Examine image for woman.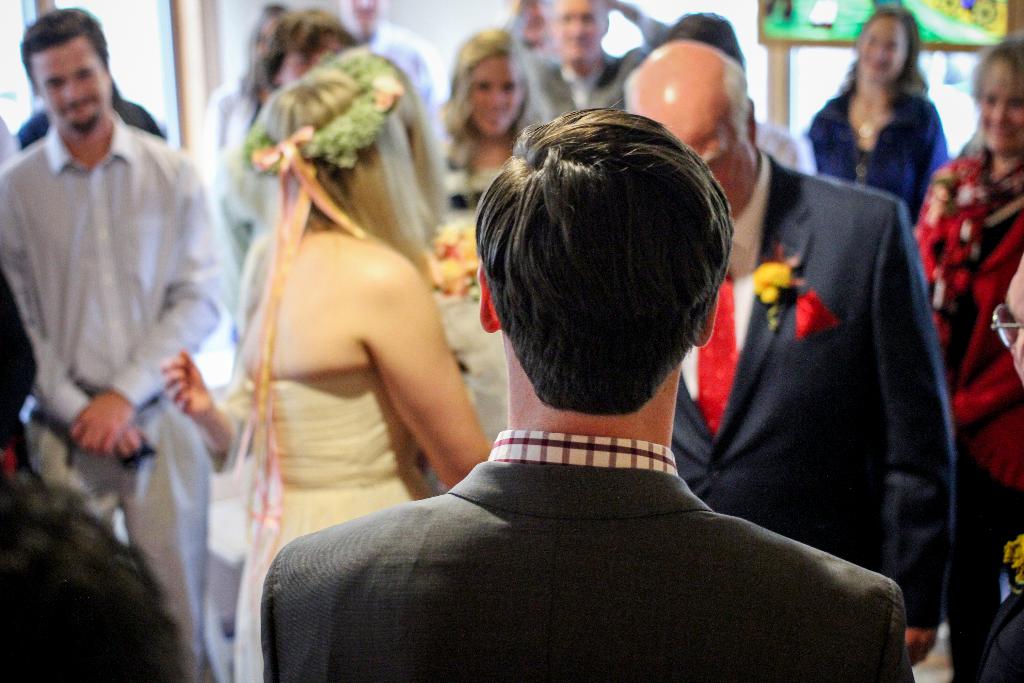
Examination result: detection(802, 5, 953, 239).
